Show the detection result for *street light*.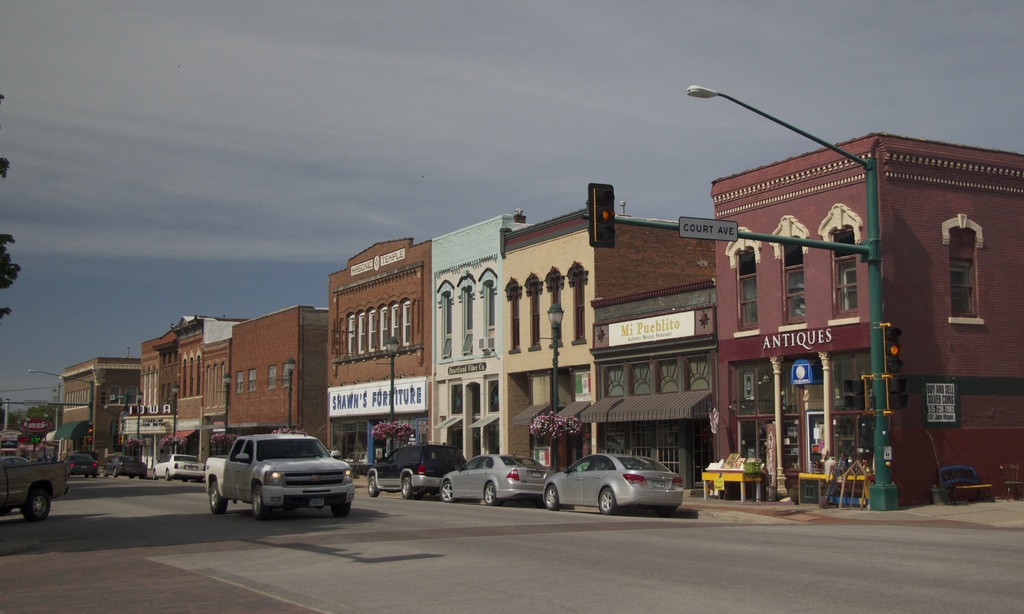
<region>42, 410, 49, 460</region>.
